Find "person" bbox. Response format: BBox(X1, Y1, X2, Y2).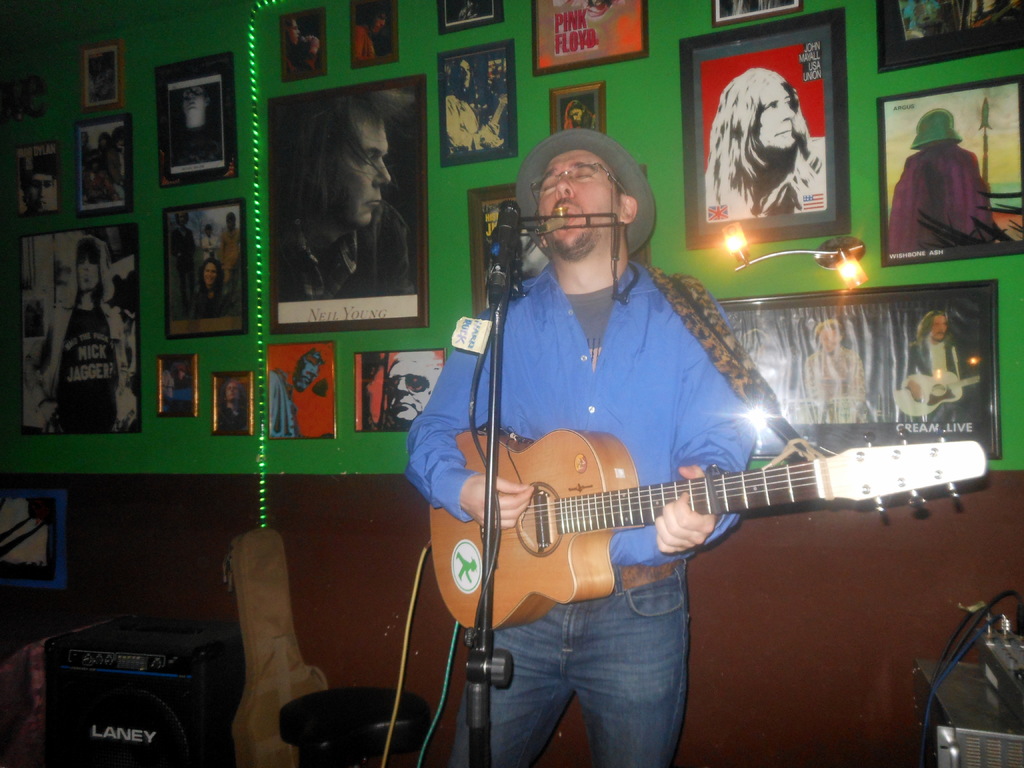
BBox(904, 306, 960, 441).
